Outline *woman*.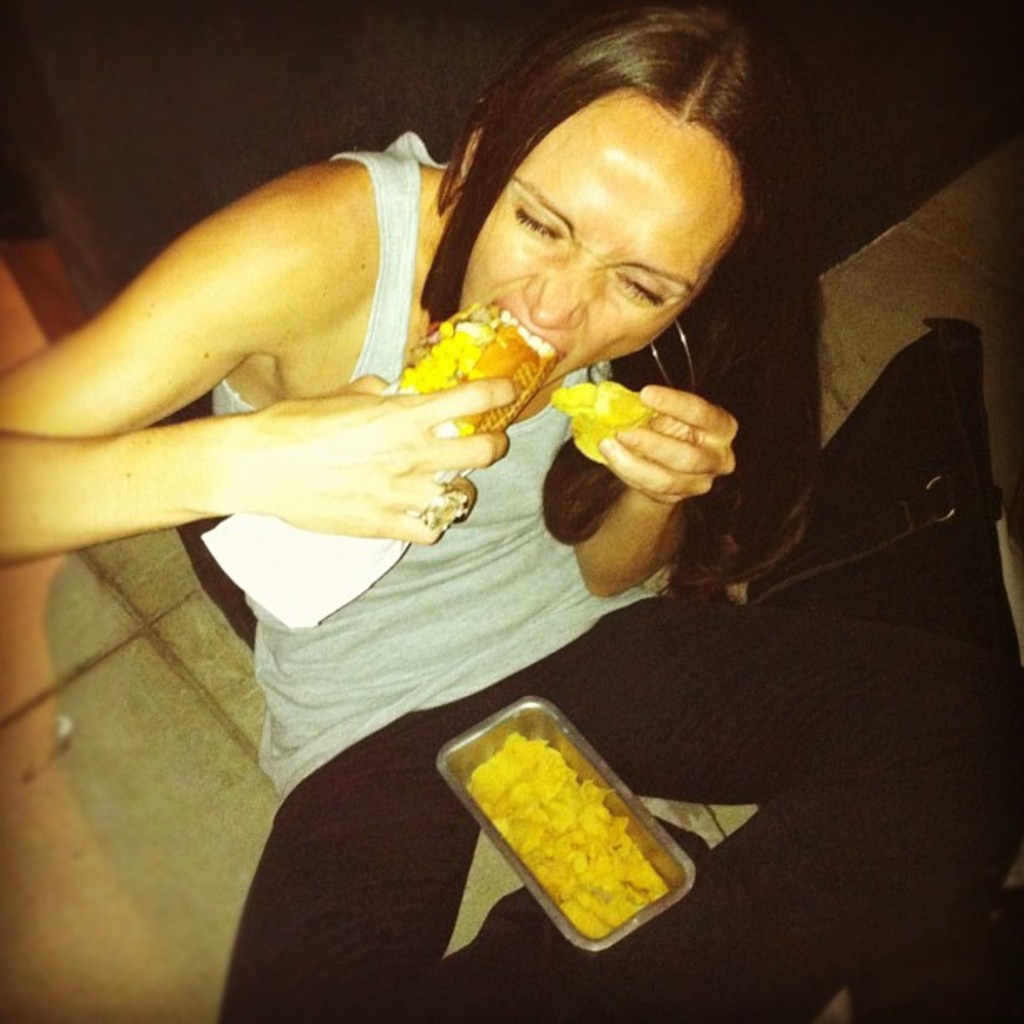
Outline: region(49, 15, 890, 915).
